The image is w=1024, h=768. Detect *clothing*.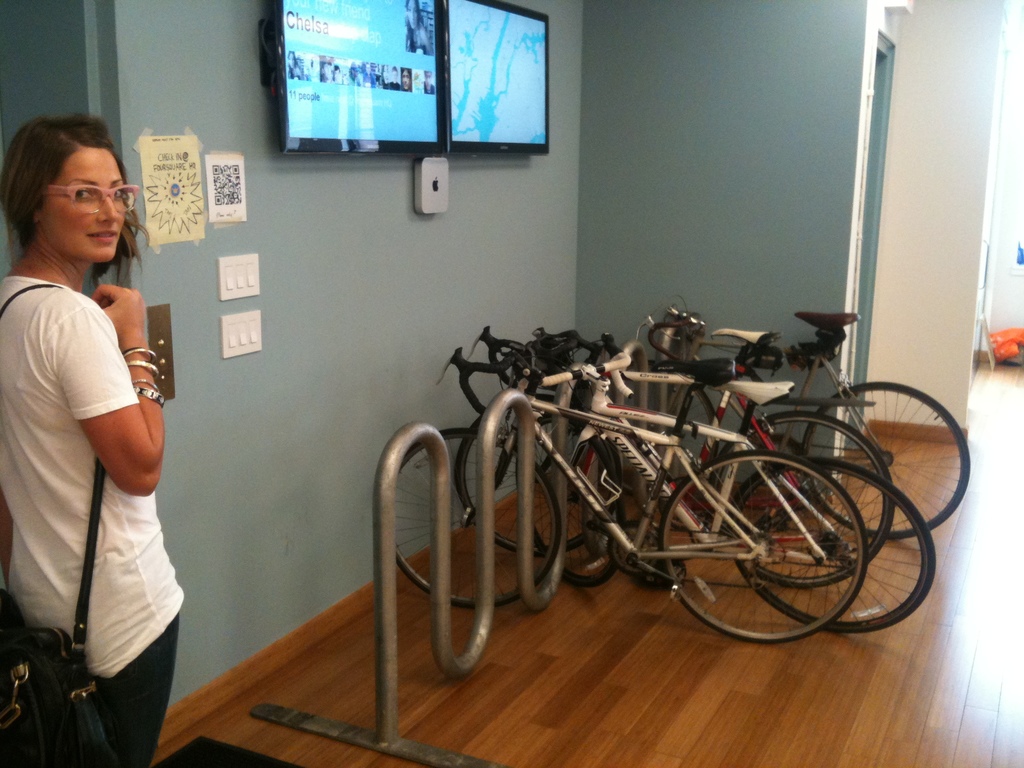
Detection: x1=0 y1=278 x2=187 y2=680.
